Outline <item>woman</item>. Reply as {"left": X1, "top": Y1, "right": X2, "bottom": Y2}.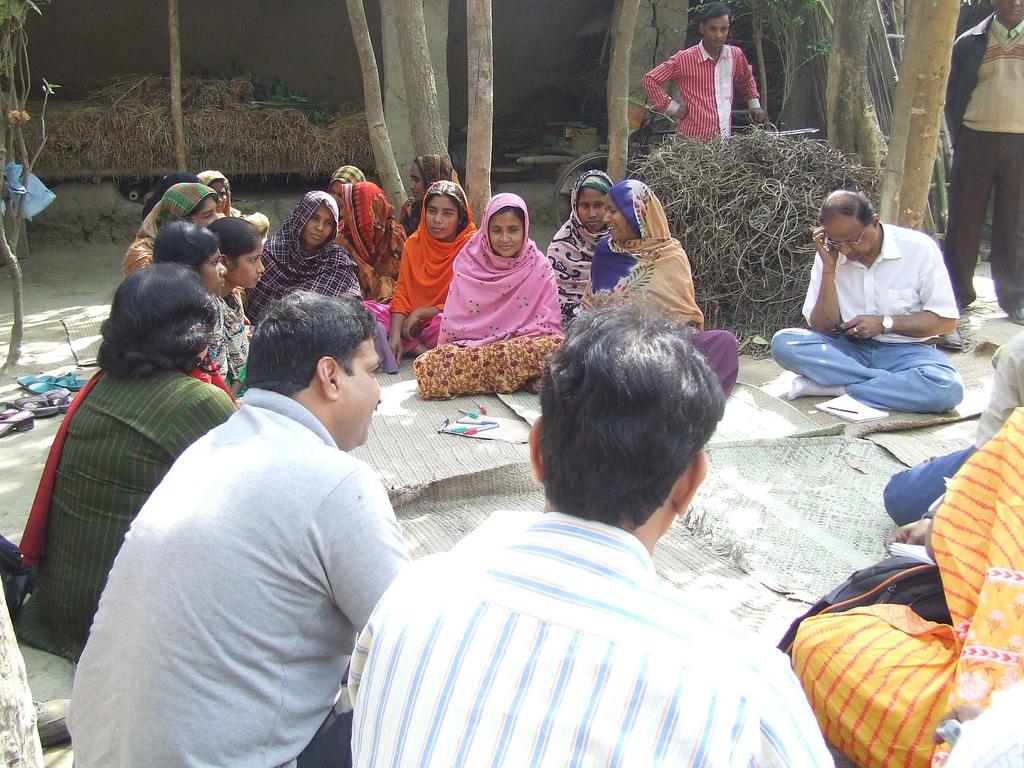
{"left": 310, "top": 180, "right": 408, "bottom": 335}.
